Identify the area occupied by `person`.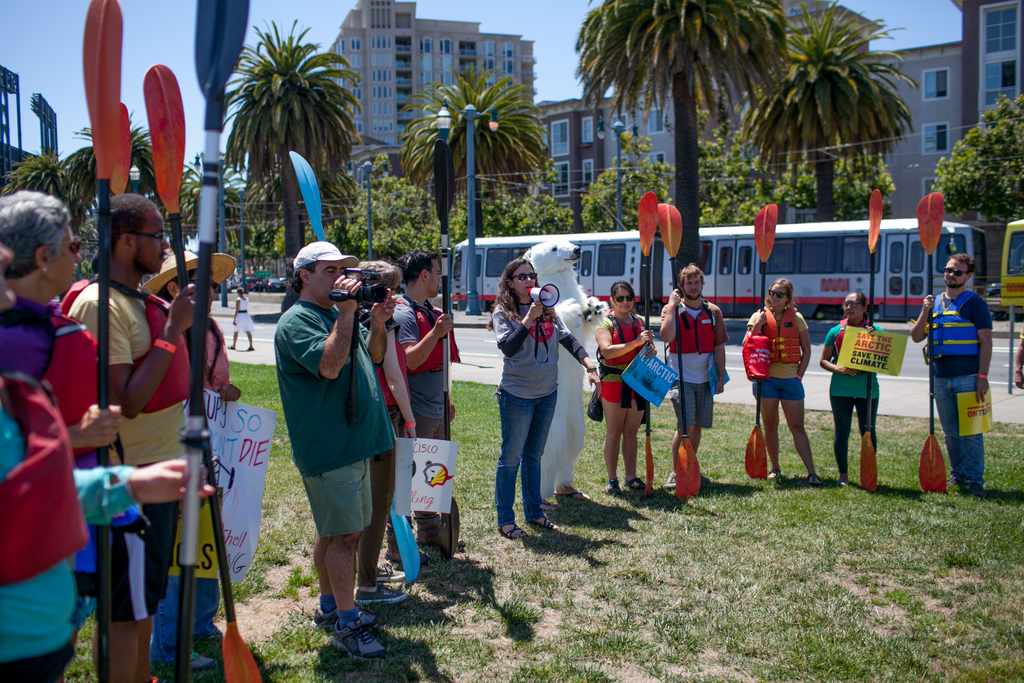
Area: region(0, 187, 122, 682).
